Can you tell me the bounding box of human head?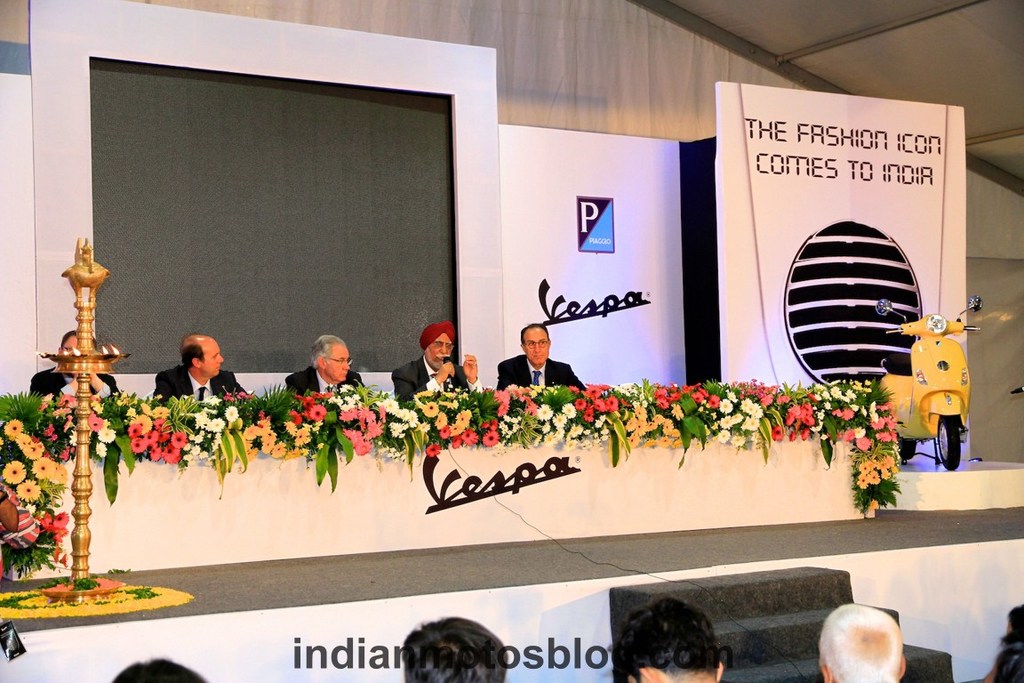
{"x1": 520, "y1": 323, "x2": 555, "y2": 363}.
